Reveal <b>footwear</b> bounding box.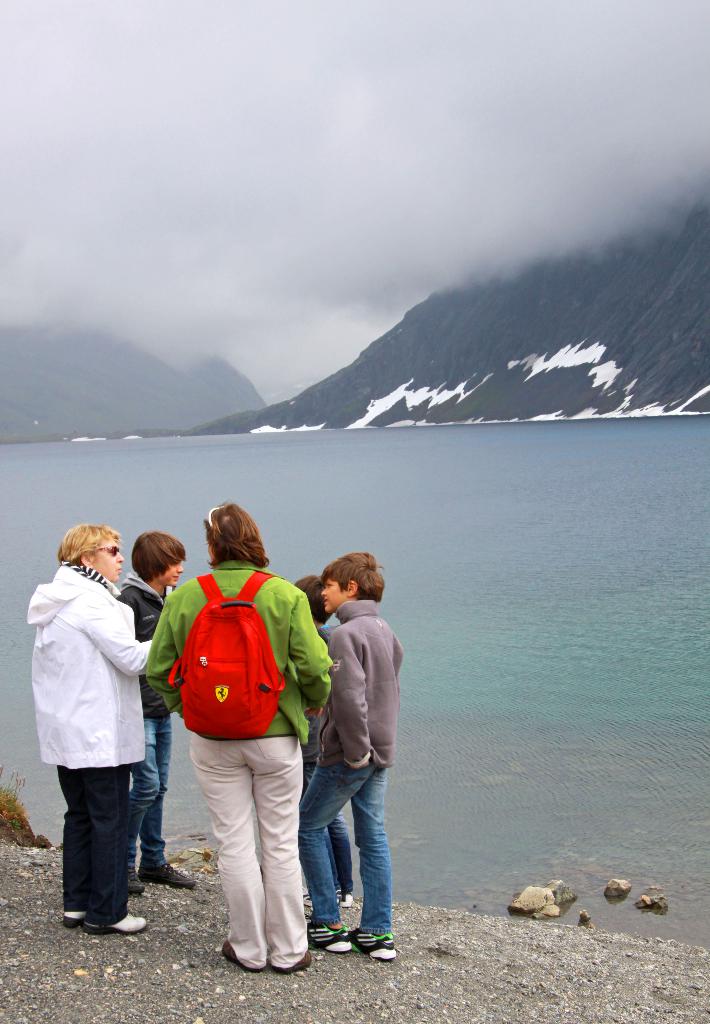
Revealed: bbox(337, 881, 358, 910).
